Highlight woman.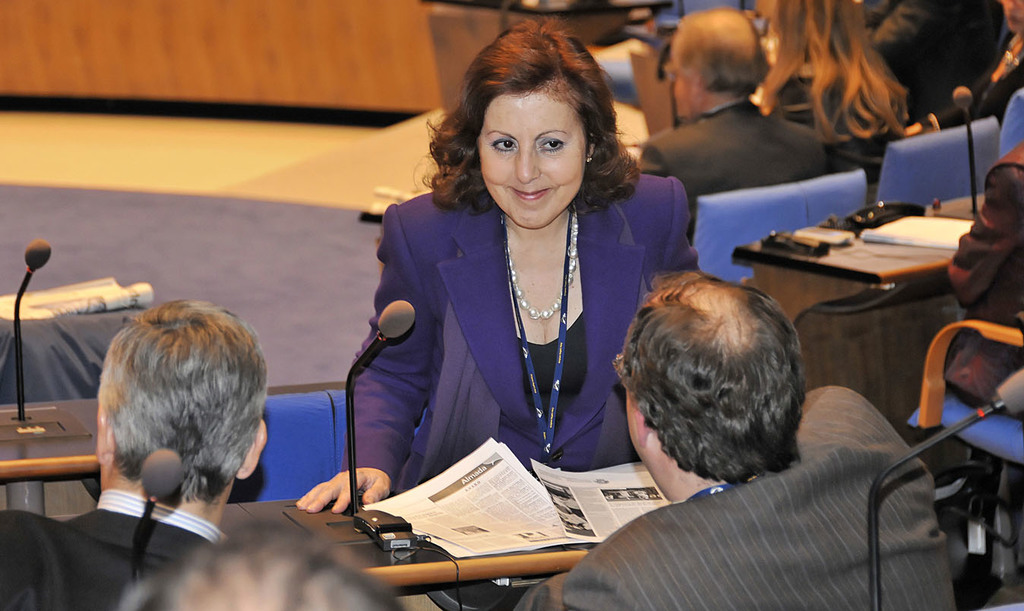
Highlighted region: (left=912, top=0, right=1023, bottom=141).
